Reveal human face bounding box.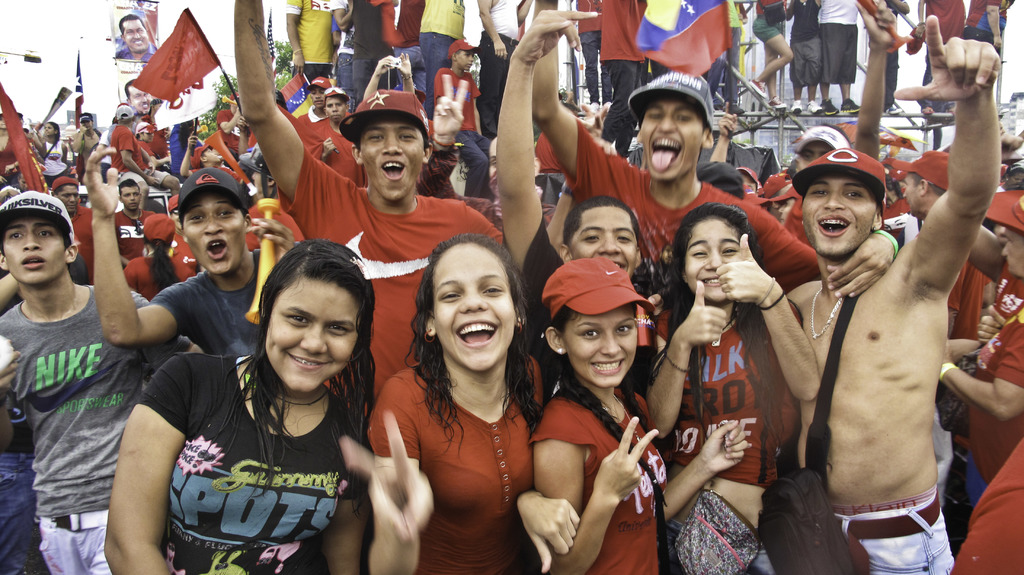
Revealed: {"left": 182, "top": 189, "right": 245, "bottom": 273}.
